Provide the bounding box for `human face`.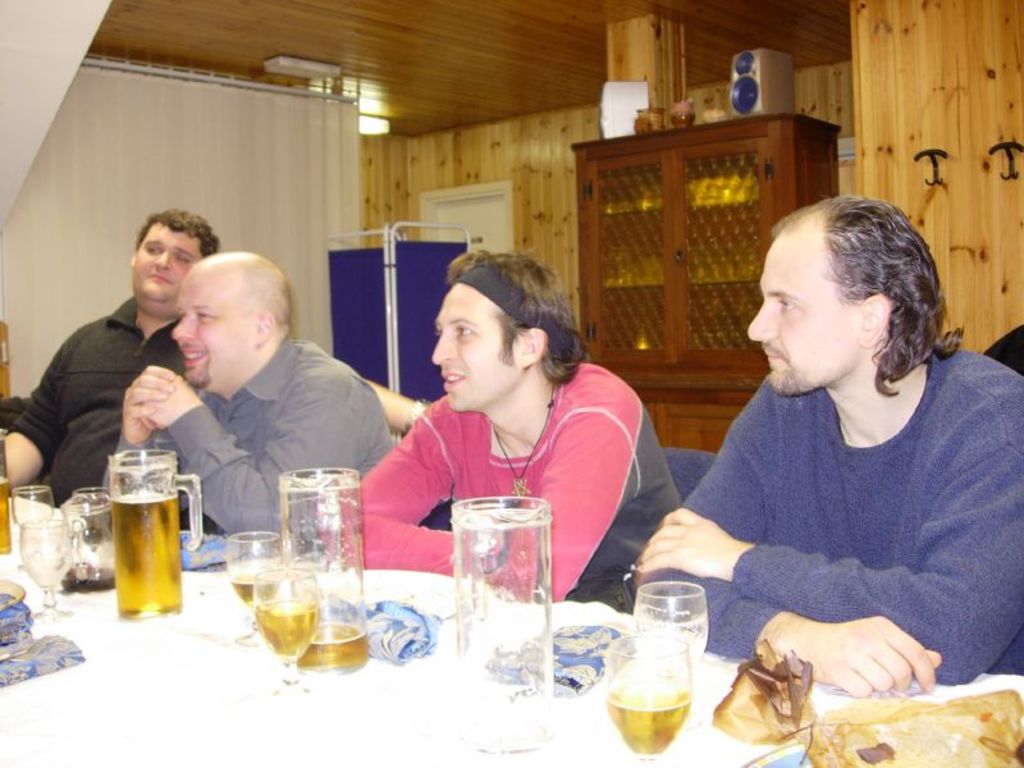
{"left": 172, "top": 268, "right": 252, "bottom": 393}.
